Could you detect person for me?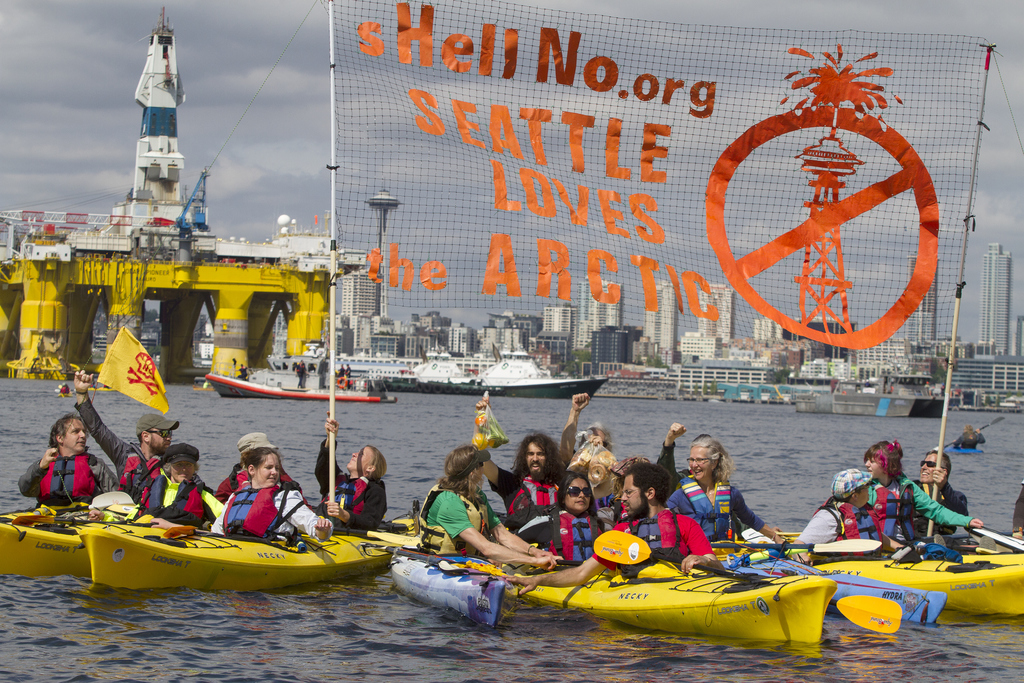
Detection result: {"left": 460, "top": 394, "right": 588, "bottom": 536}.
